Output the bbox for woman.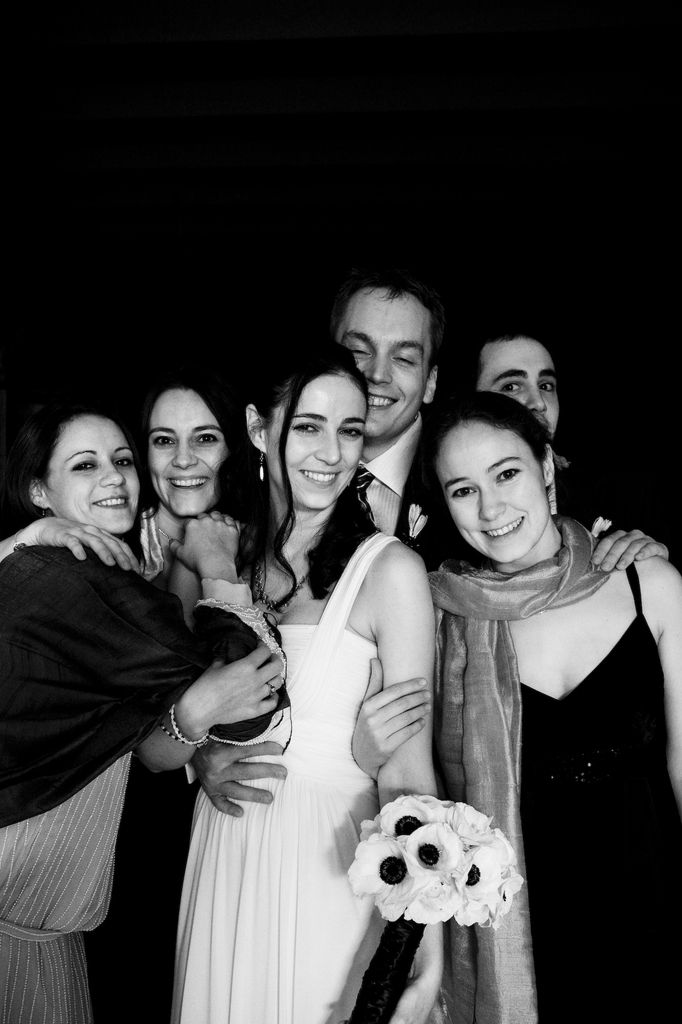
[left=0, top=404, right=290, bottom=1023].
